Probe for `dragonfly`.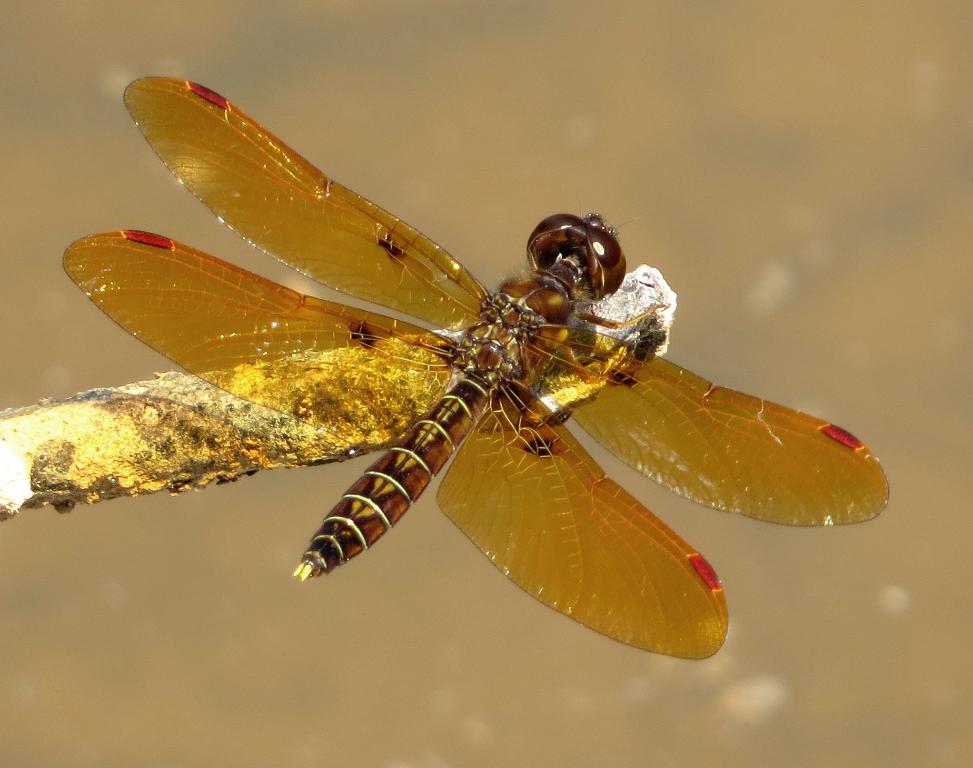
Probe result: {"x1": 59, "y1": 72, "x2": 896, "y2": 662}.
